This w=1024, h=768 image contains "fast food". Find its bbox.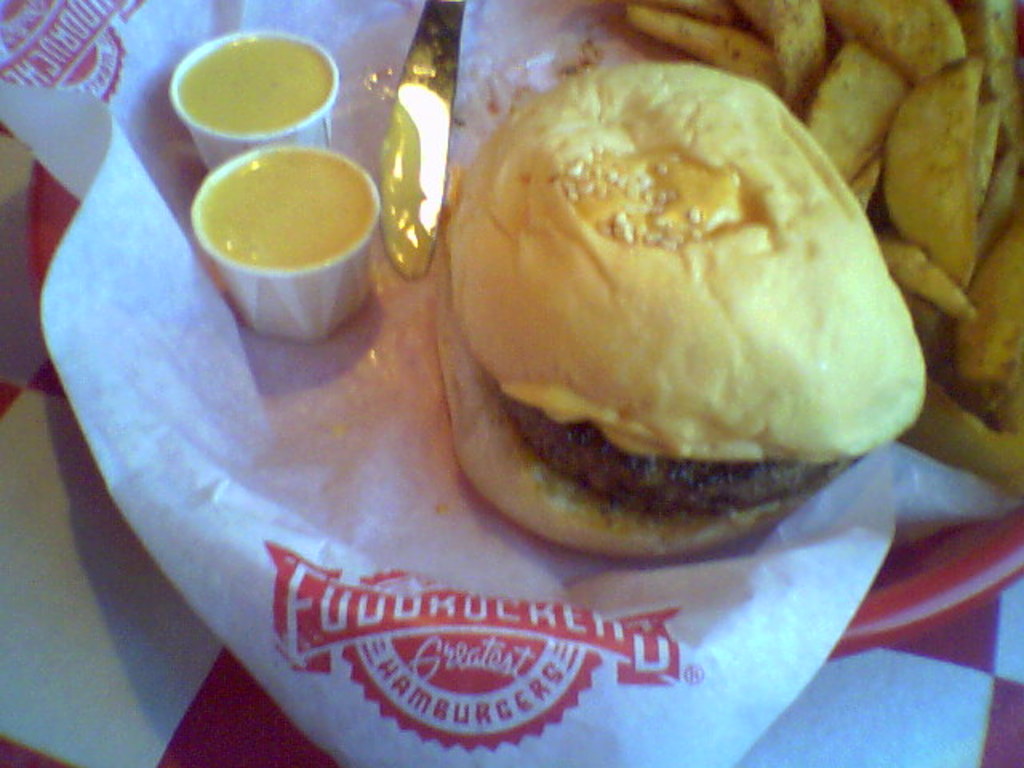
[618, 0, 1022, 493].
